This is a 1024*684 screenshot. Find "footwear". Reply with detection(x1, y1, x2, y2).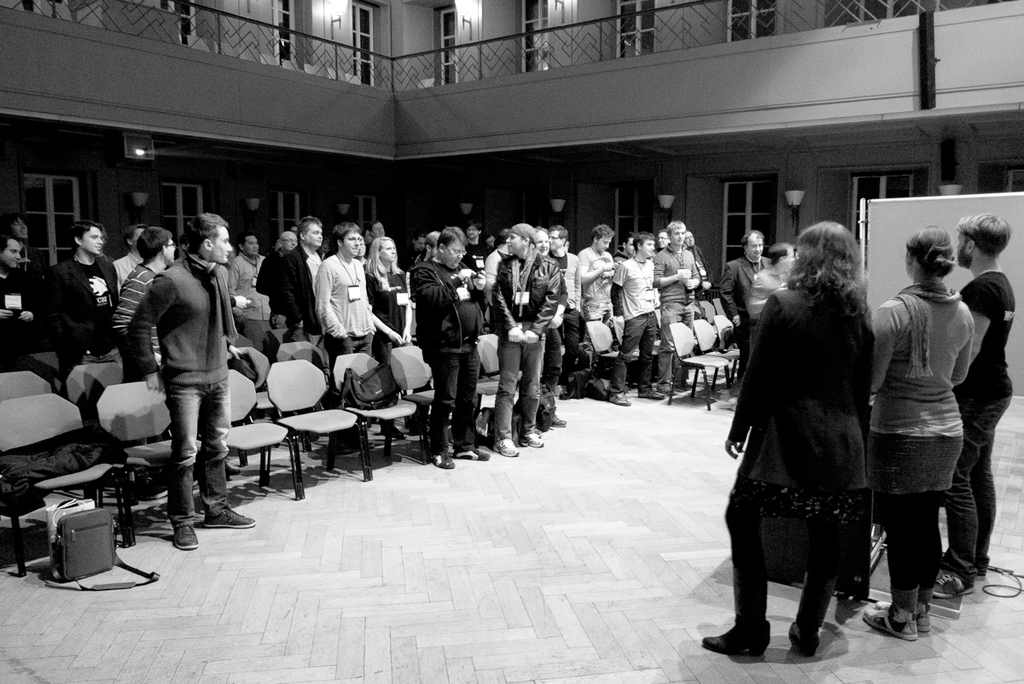
detection(641, 381, 667, 400).
